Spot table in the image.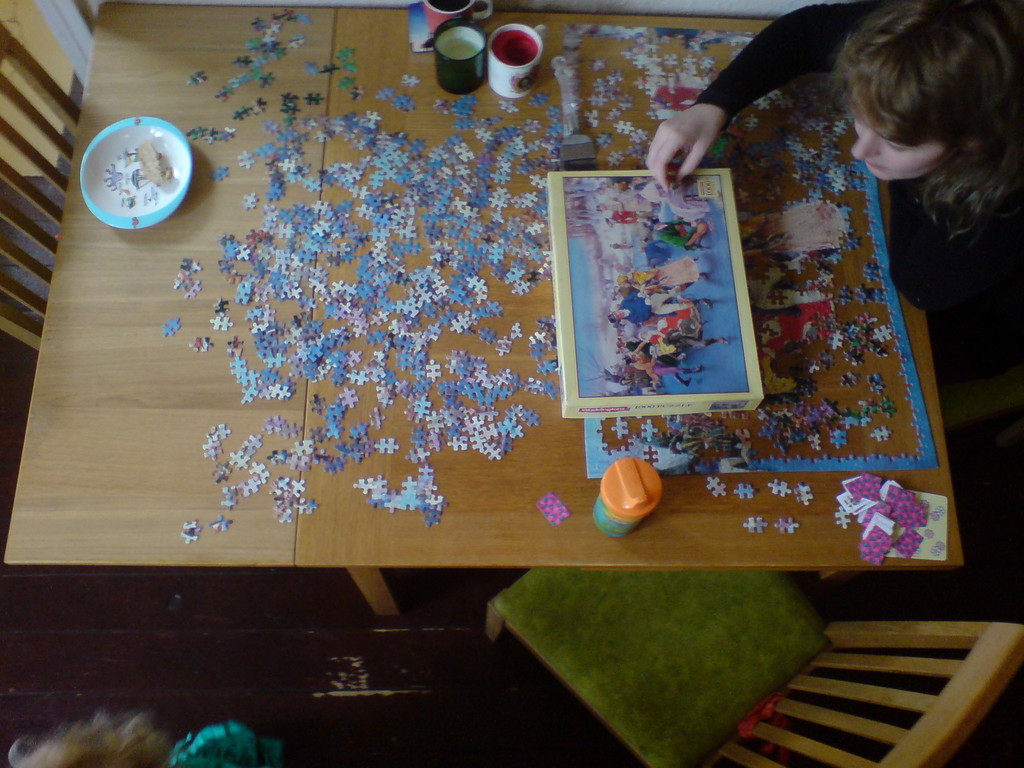
table found at x1=48 y1=97 x2=954 y2=743.
